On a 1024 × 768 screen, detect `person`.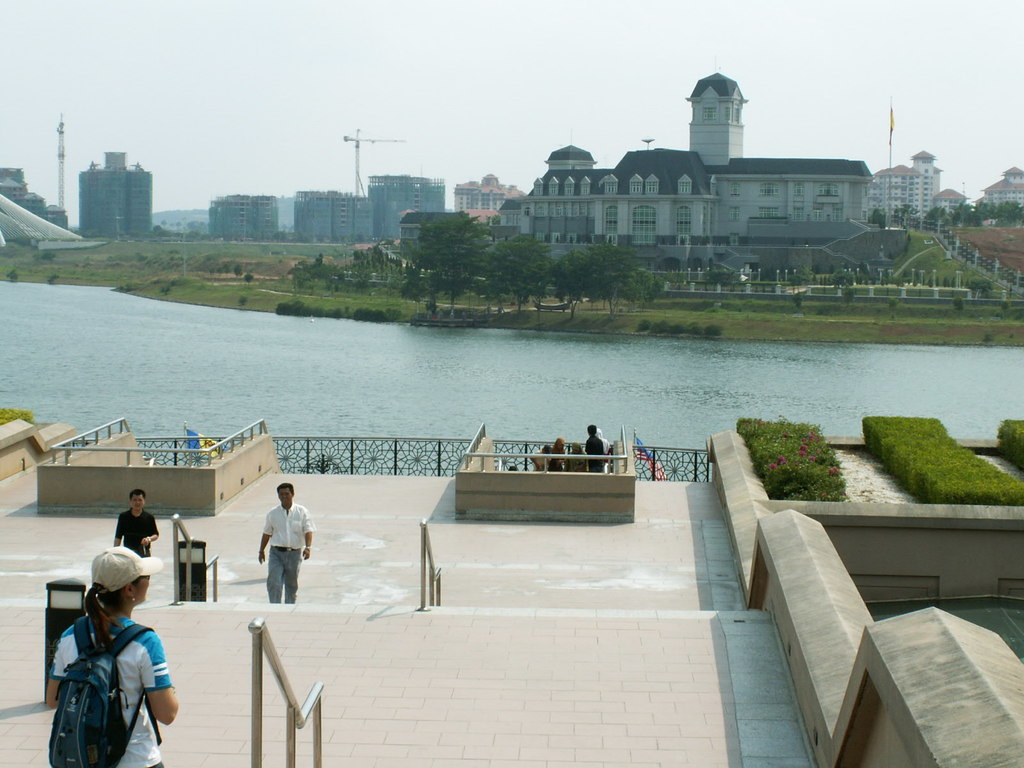
(563,444,589,474).
